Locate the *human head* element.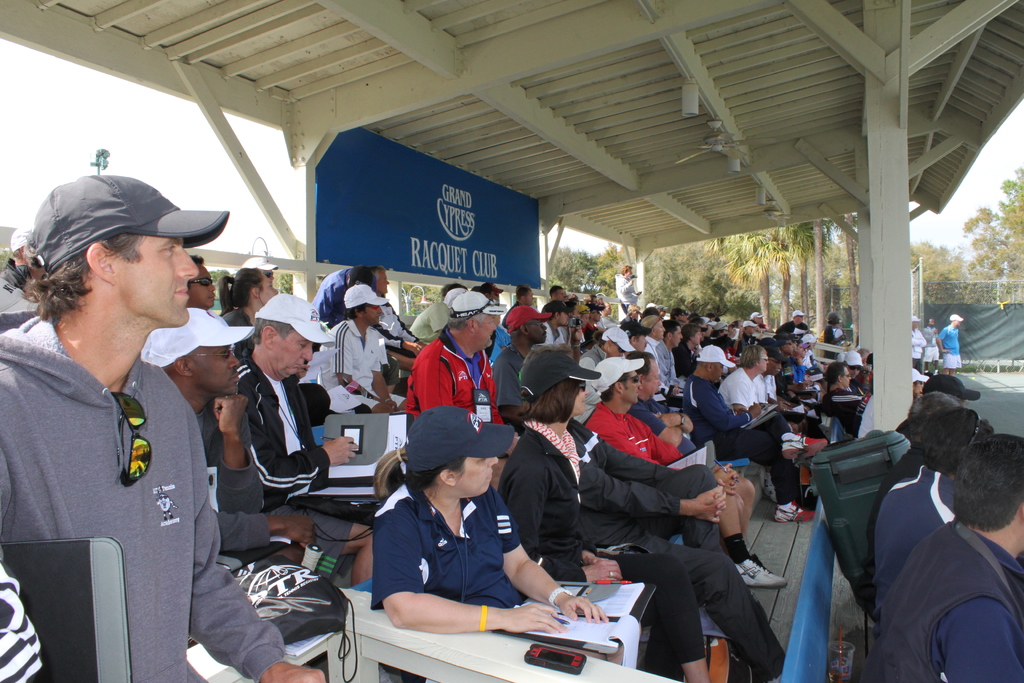
Element bbox: x1=244, y1=253, x2=276, y2=285.
